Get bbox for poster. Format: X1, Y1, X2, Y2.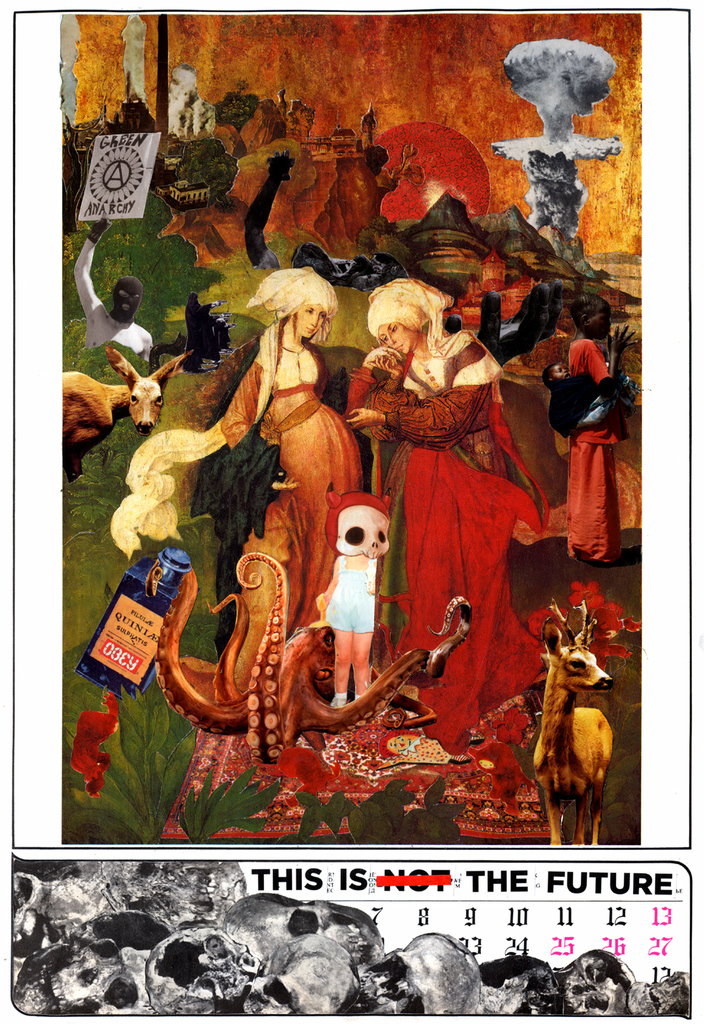
0, 0, 703, 1023.
